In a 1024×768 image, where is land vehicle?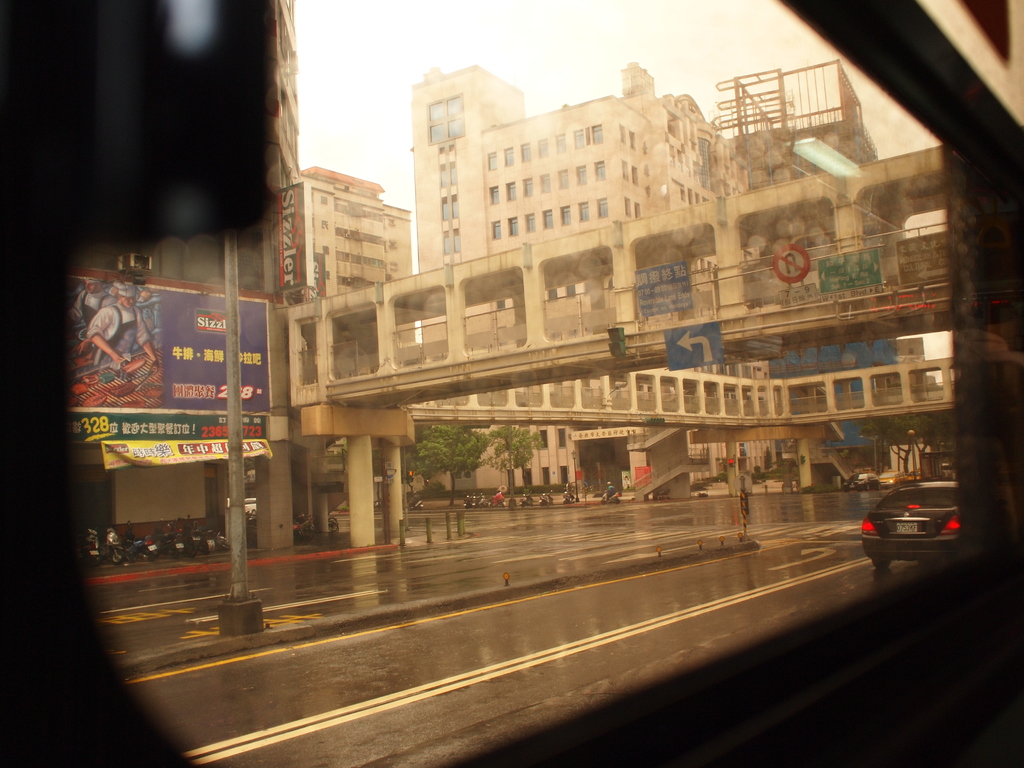
[left=126, top=529, right=155, bottom=557].
